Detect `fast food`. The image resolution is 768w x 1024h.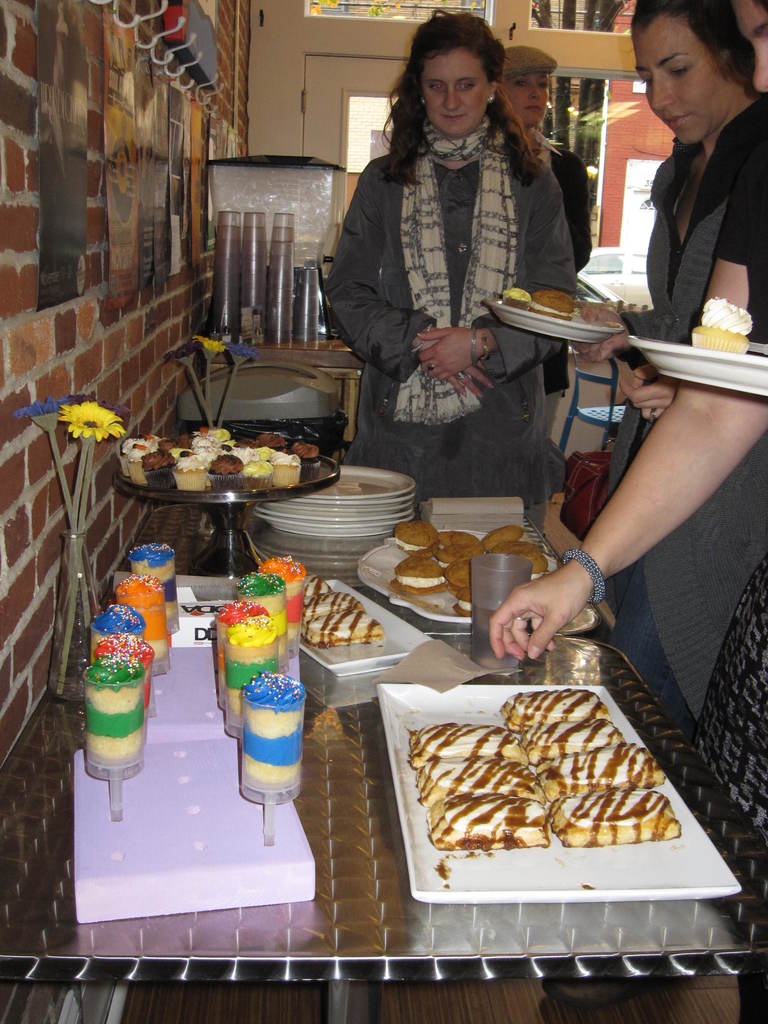
(left=304, top=575, right=334, bottom=600).
